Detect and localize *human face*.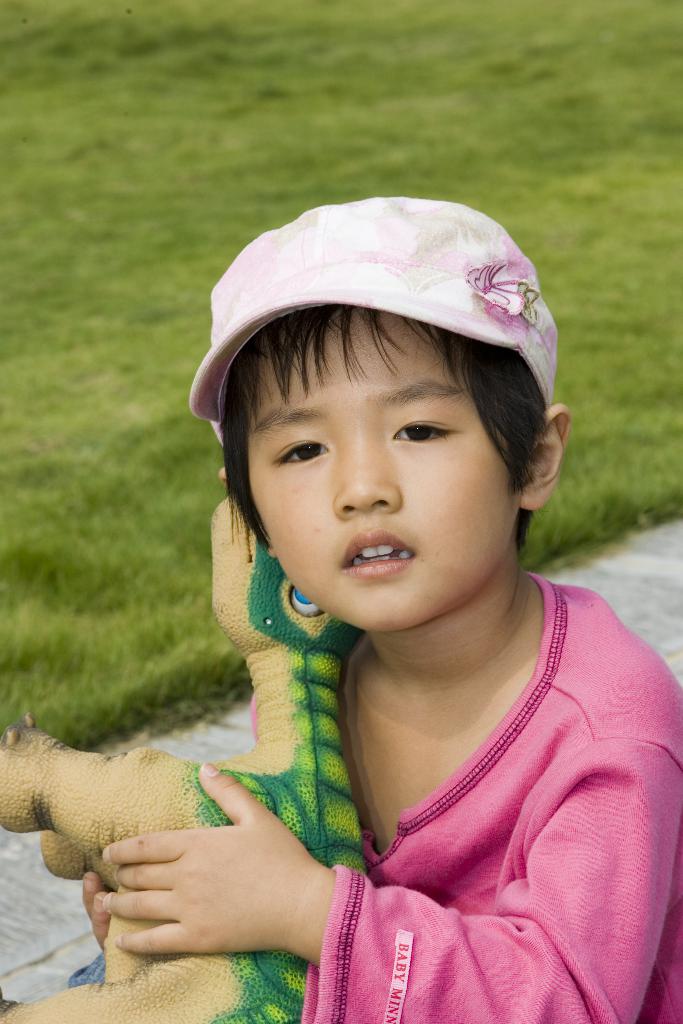
Localized at x1=244, y1=318, x2=526, y2=630.
